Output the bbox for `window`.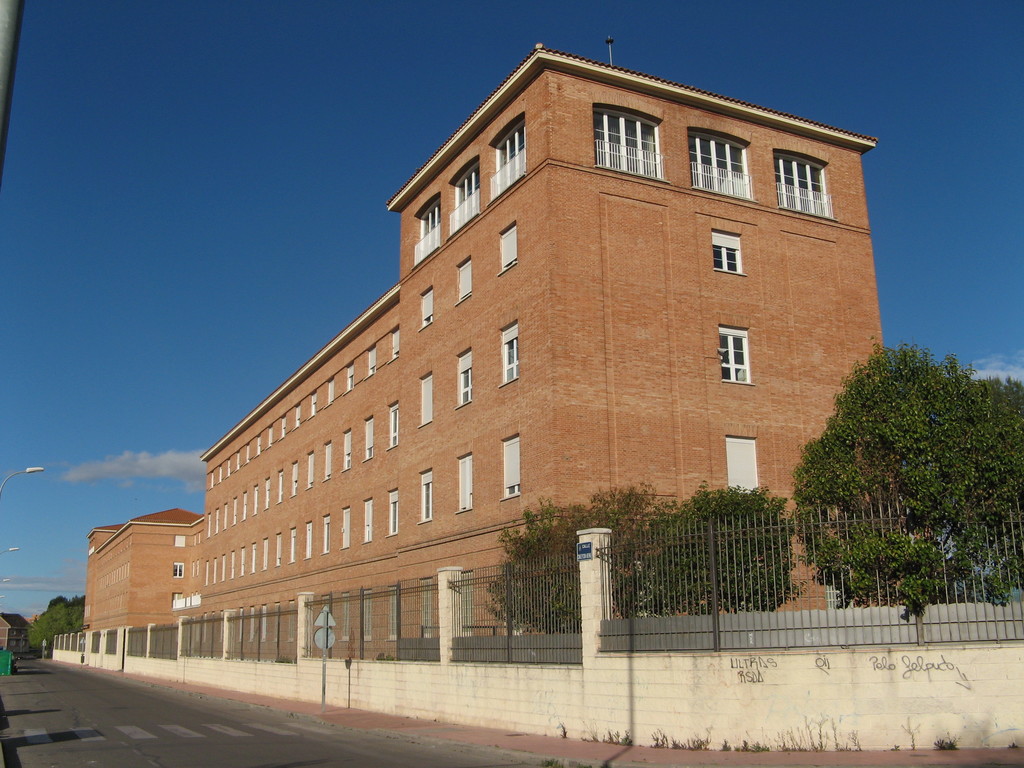
[424, 375, 433, 425].
